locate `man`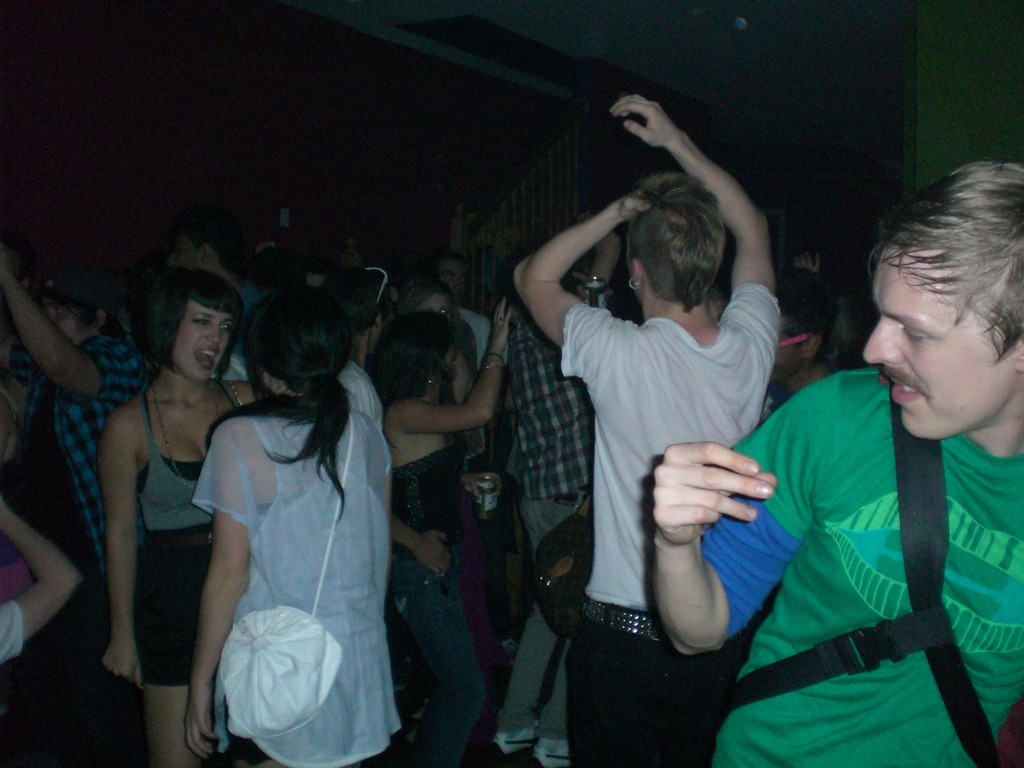
[x1=419, y1=243, x2=492, y2=376]
